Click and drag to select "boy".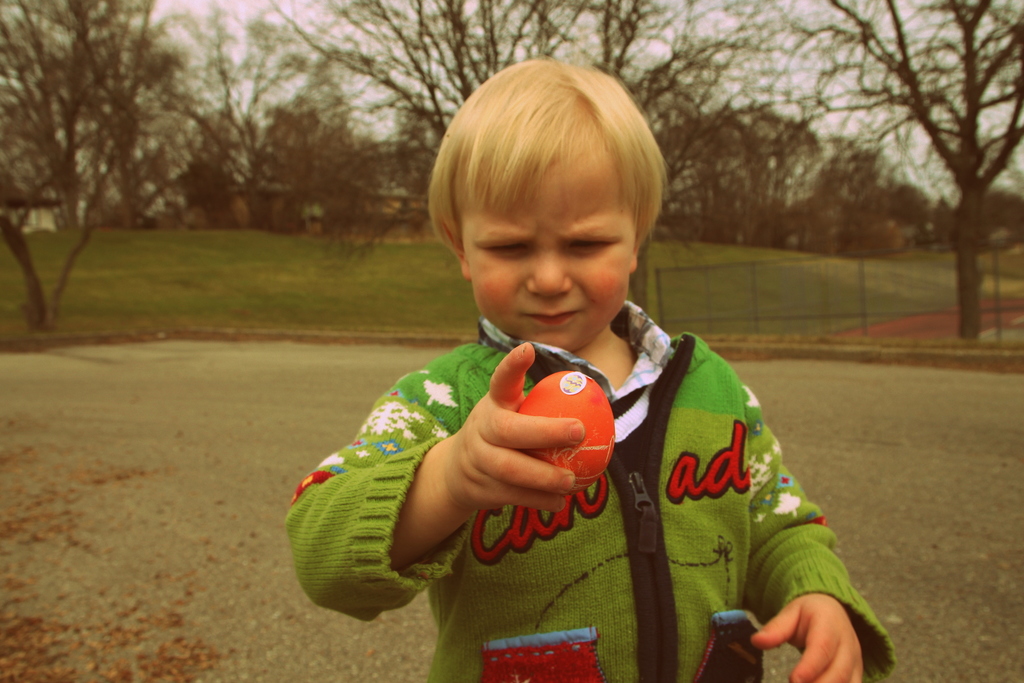
Selection: x1=412 y1=179 x2=861 y2=668.
